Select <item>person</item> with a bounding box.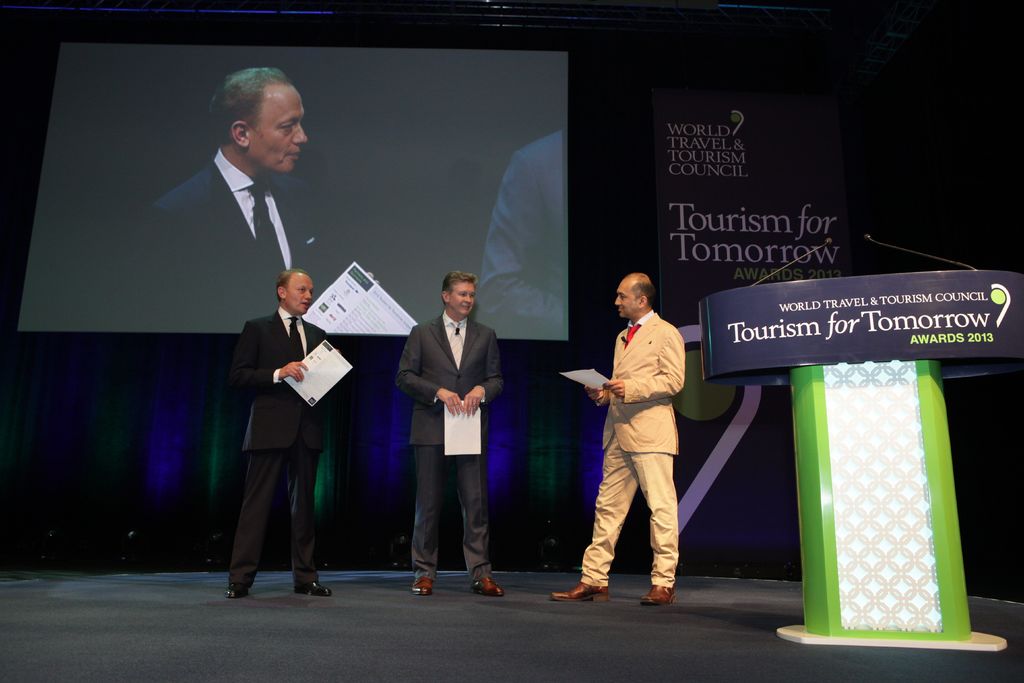
locate(550, 268, 685, 604).
